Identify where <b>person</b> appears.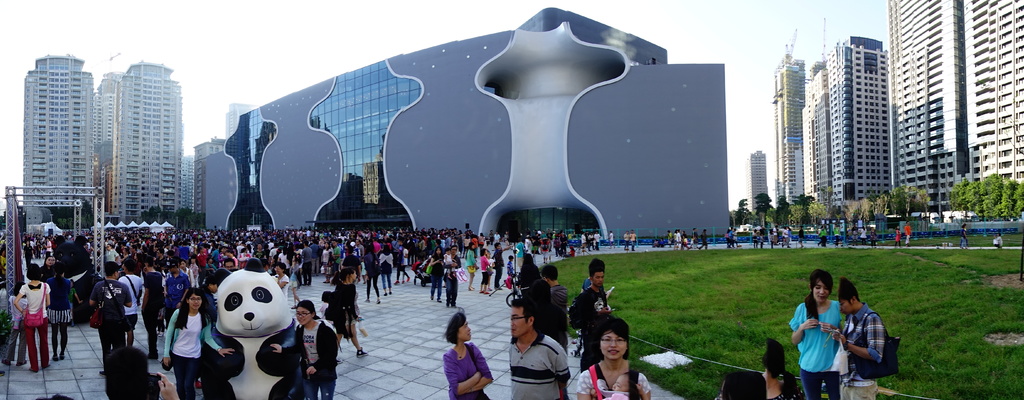
Appears at detection(434, 314, 484, 392).
